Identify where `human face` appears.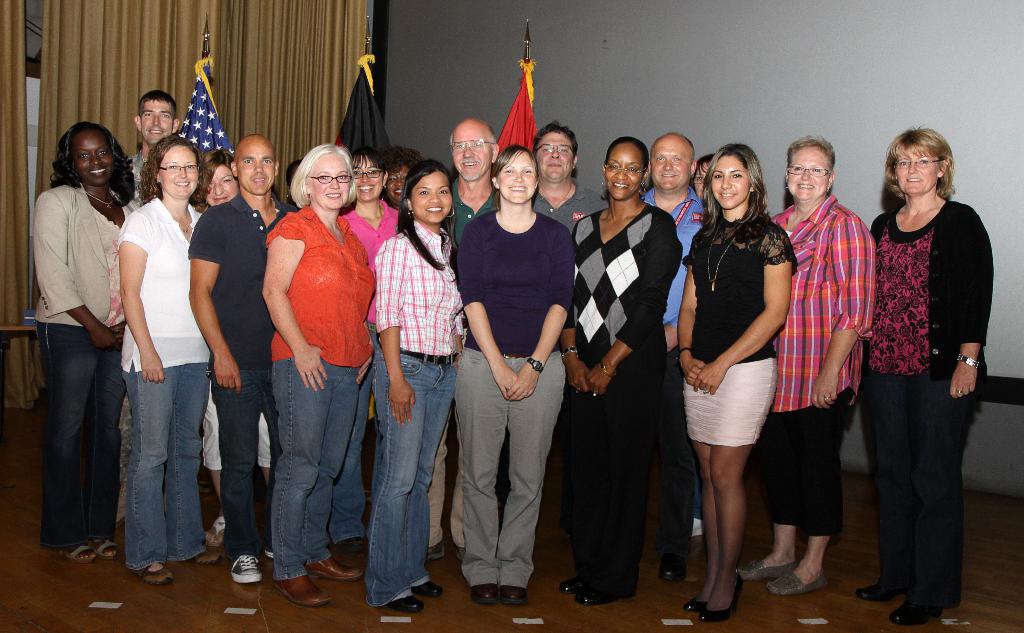
Appears at [left=159, top=139, right=195, bottom=196].
